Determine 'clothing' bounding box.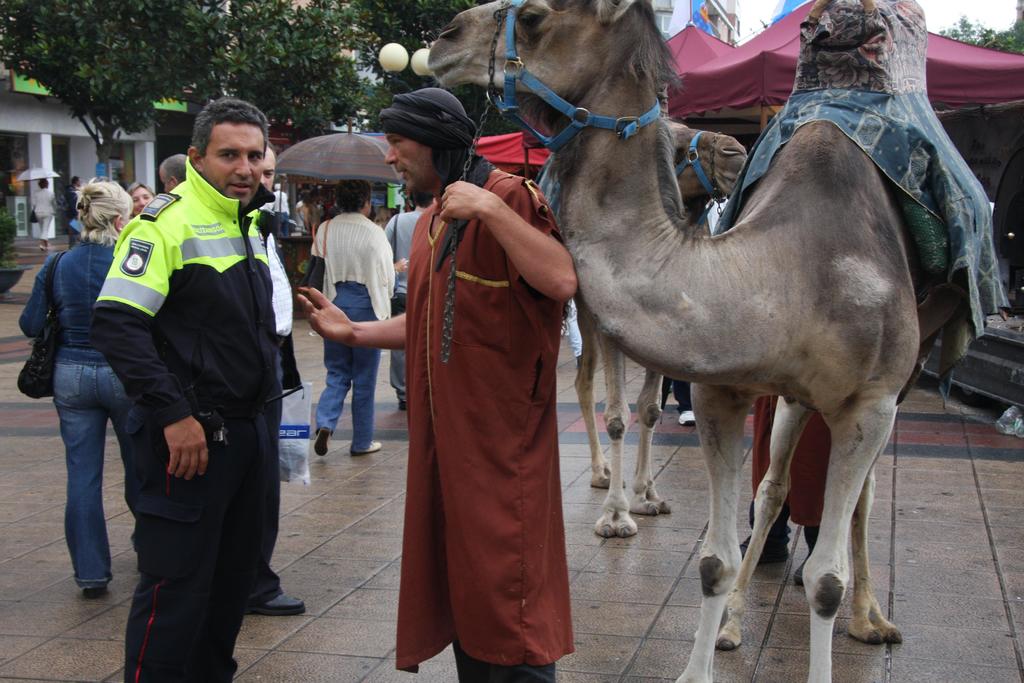
Determined: 381/201/413/390.
